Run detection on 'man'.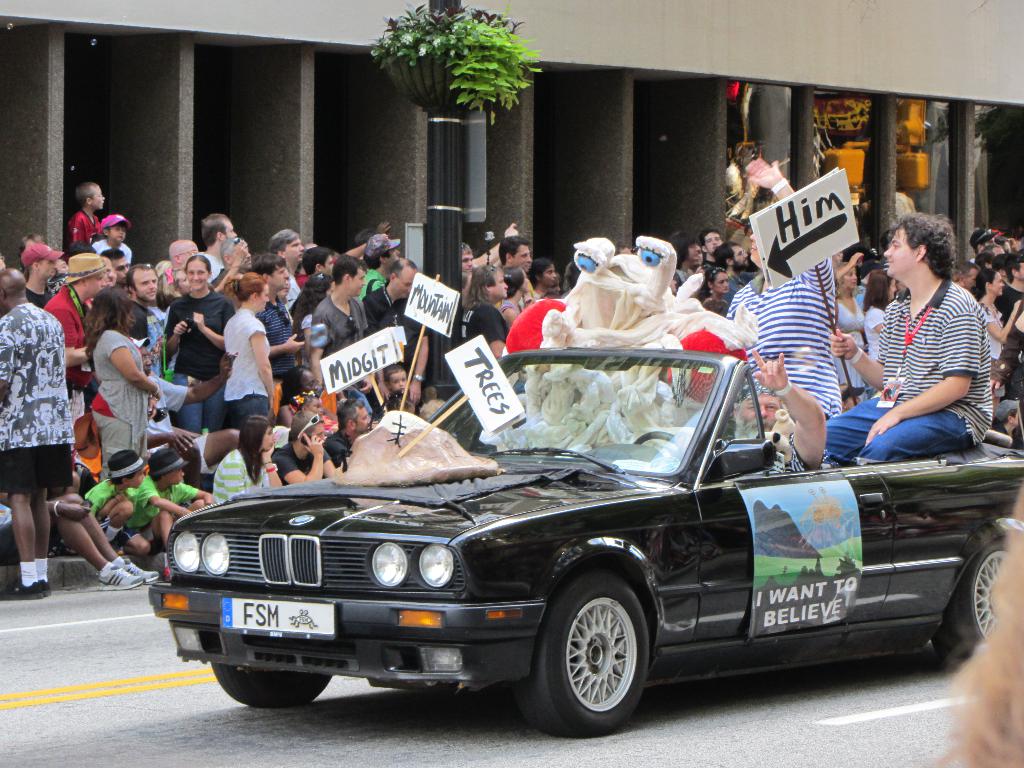
Result: {"left": 308, "top": 254, "right": 366, "bottom": 352}.
